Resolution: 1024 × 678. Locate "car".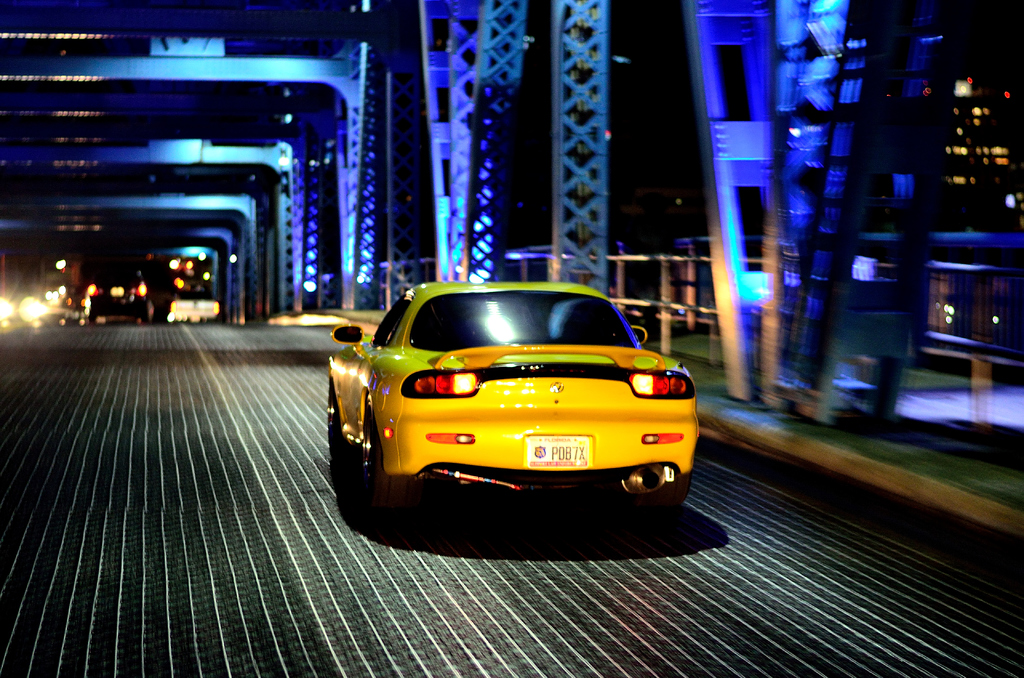
<box>317,273,688,540</box>.
